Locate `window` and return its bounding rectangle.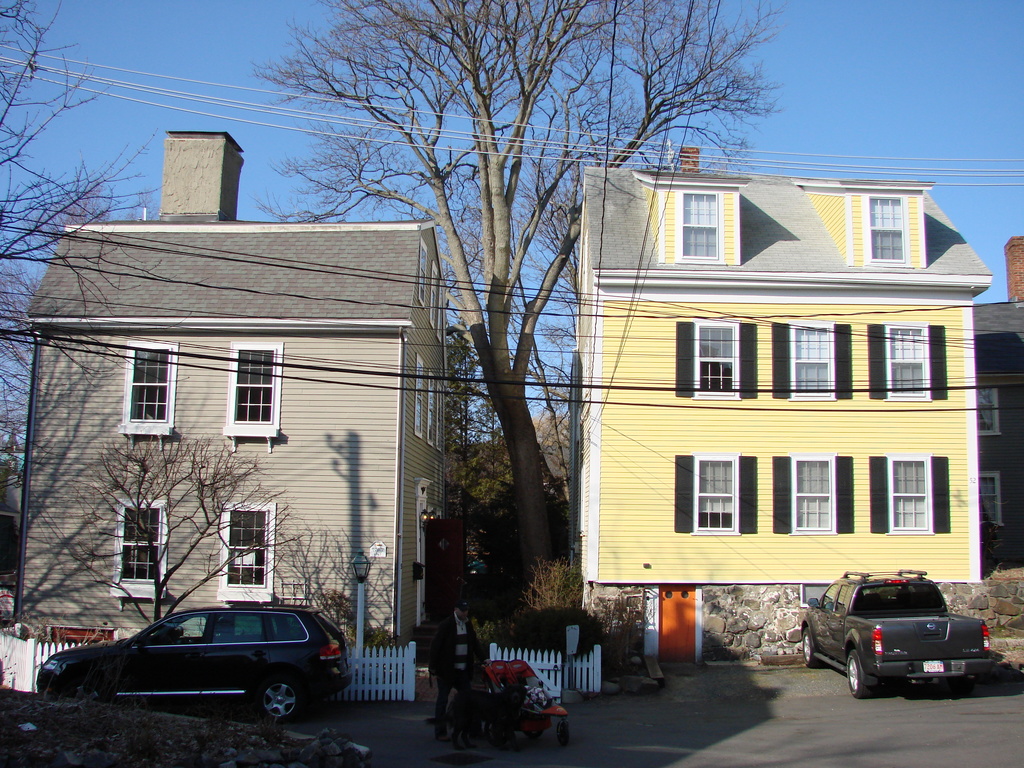
x1=673, y1=187, x2=726, y2=259.
